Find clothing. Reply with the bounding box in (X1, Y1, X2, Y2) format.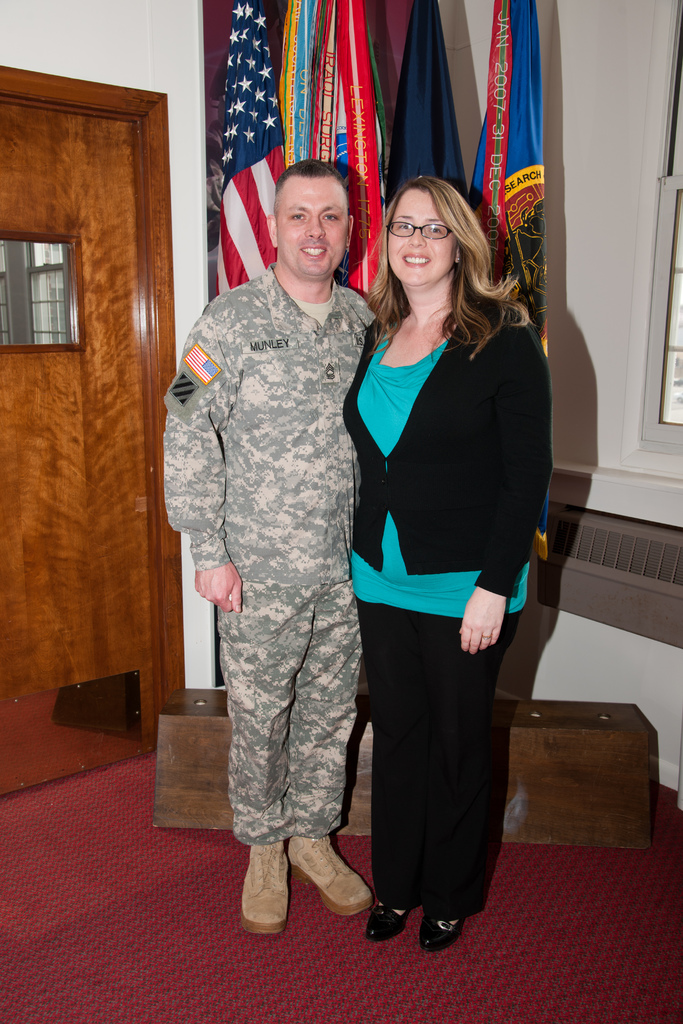
(133, 259, 391, 815).
